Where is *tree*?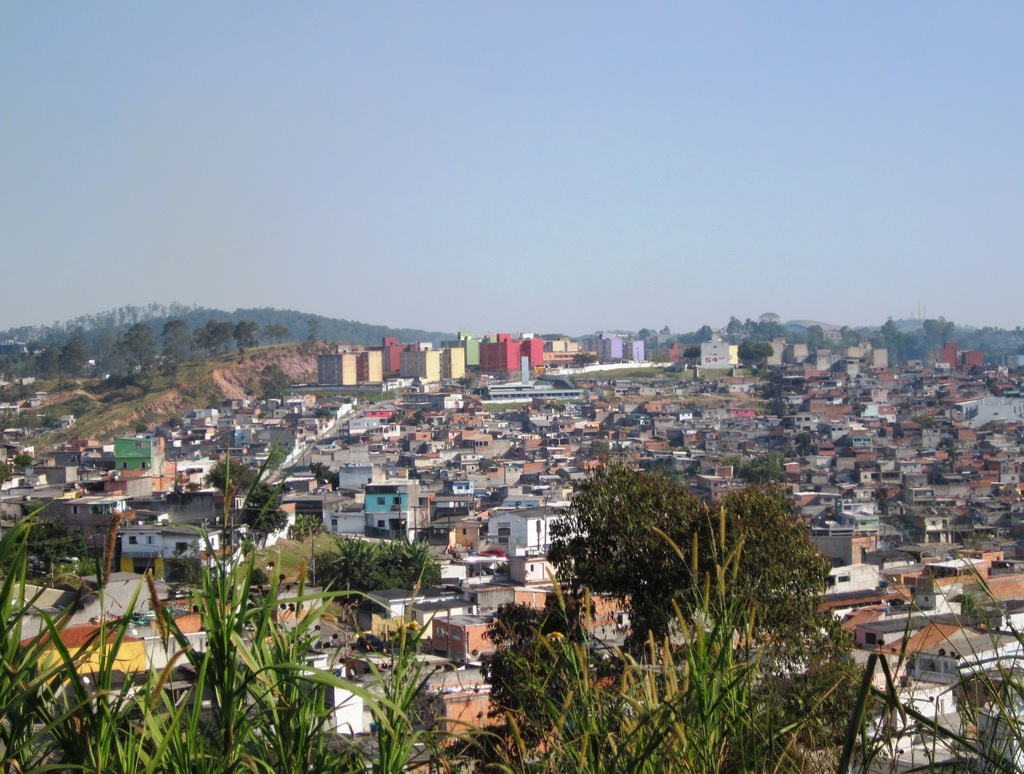
(258,321,292,347).
